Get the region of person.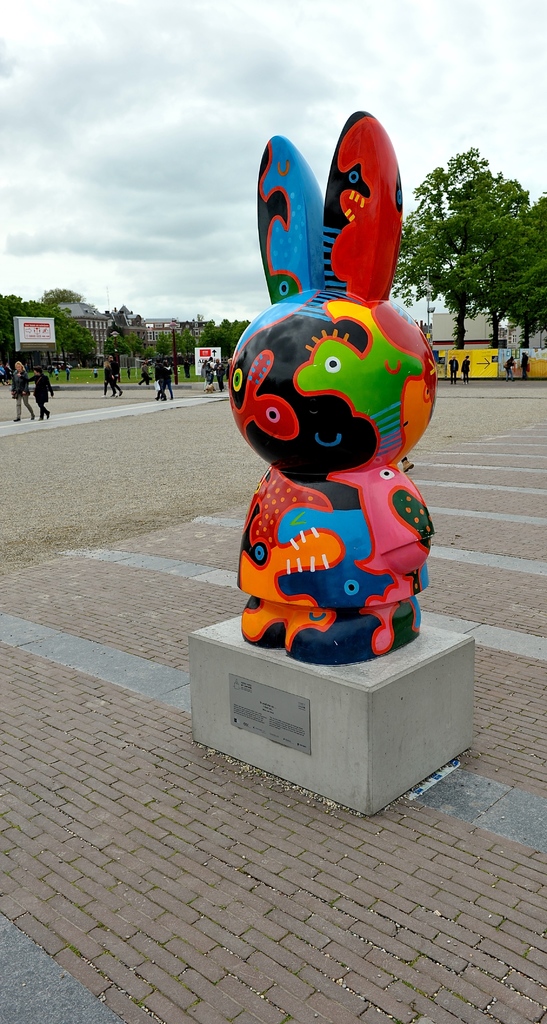
box=[156, 361, 170, 399].
